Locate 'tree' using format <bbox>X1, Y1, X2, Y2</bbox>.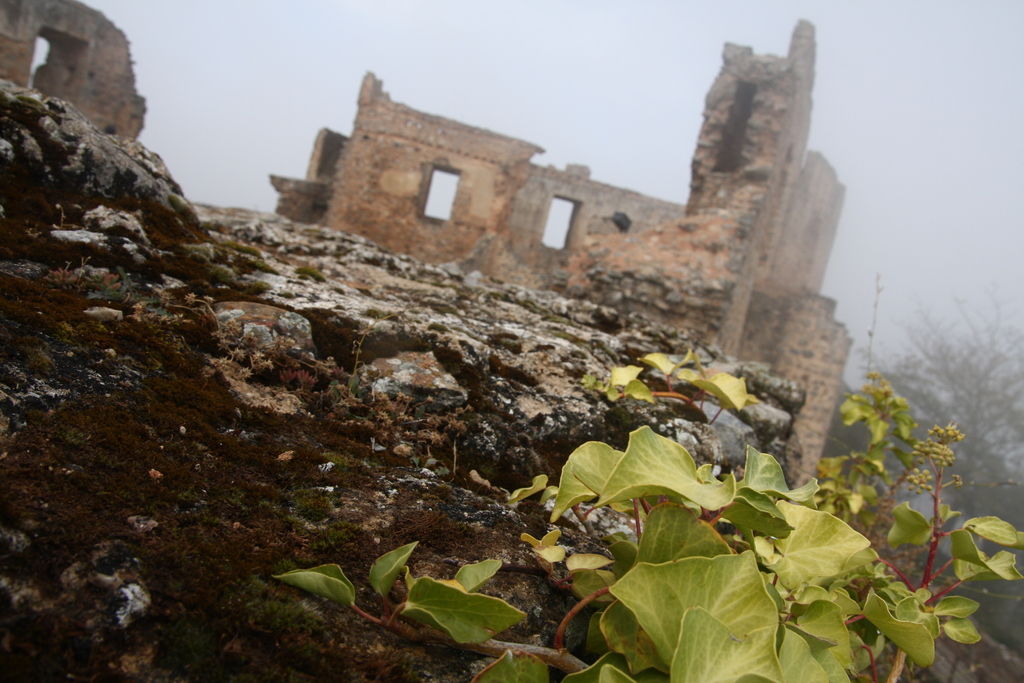
<bbox>856, 287, 1023, 529</bbox>.
